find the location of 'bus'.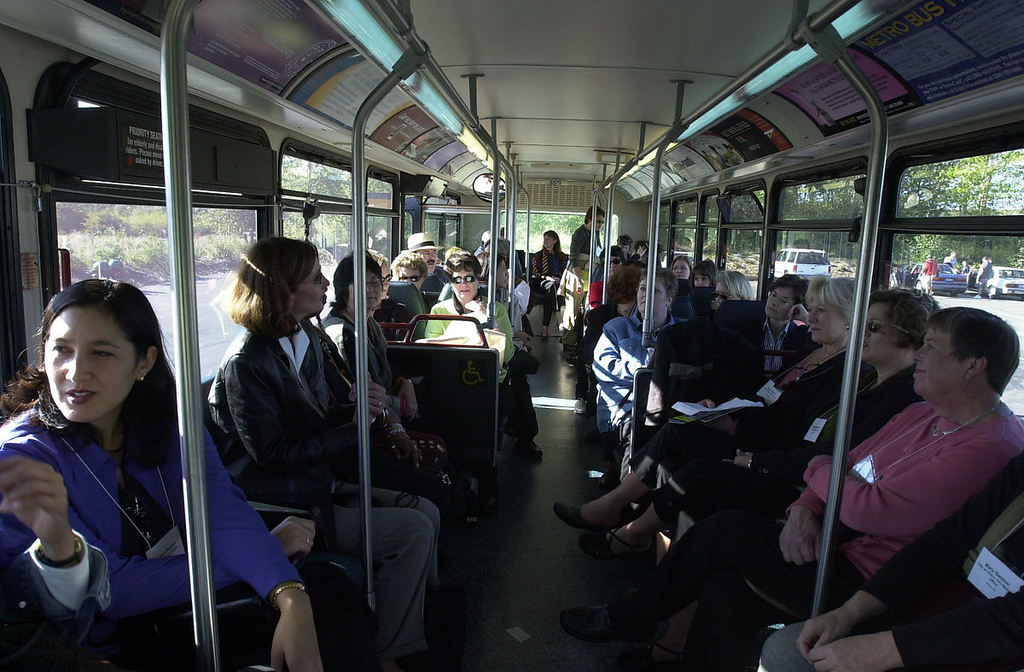
Location: bbox(0, 0, 1023, 671).
